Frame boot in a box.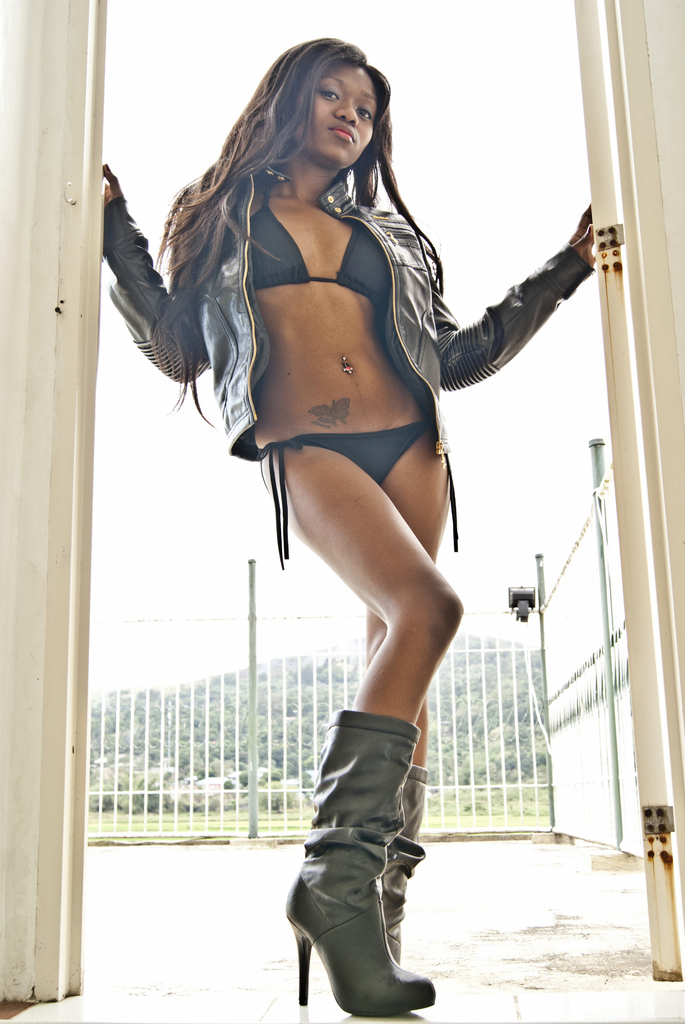
Rect(379, 756, 431, 963).
